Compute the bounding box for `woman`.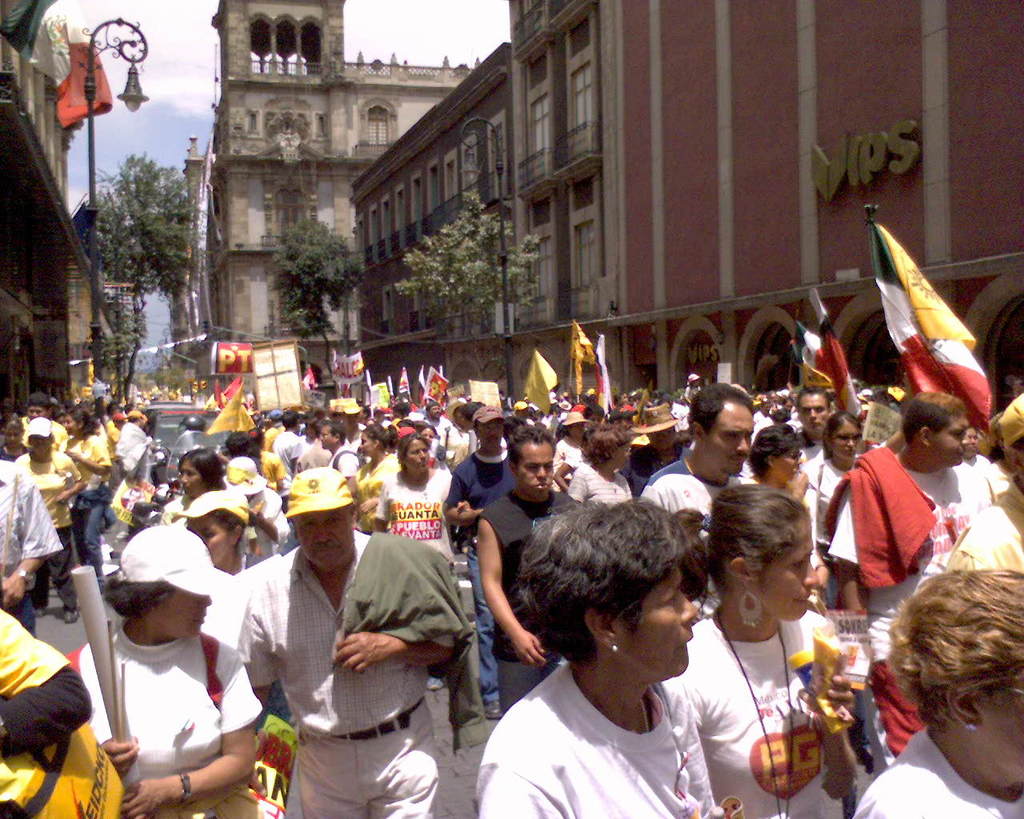
<bbox>957, 419, 1012, 491</bbox>.
